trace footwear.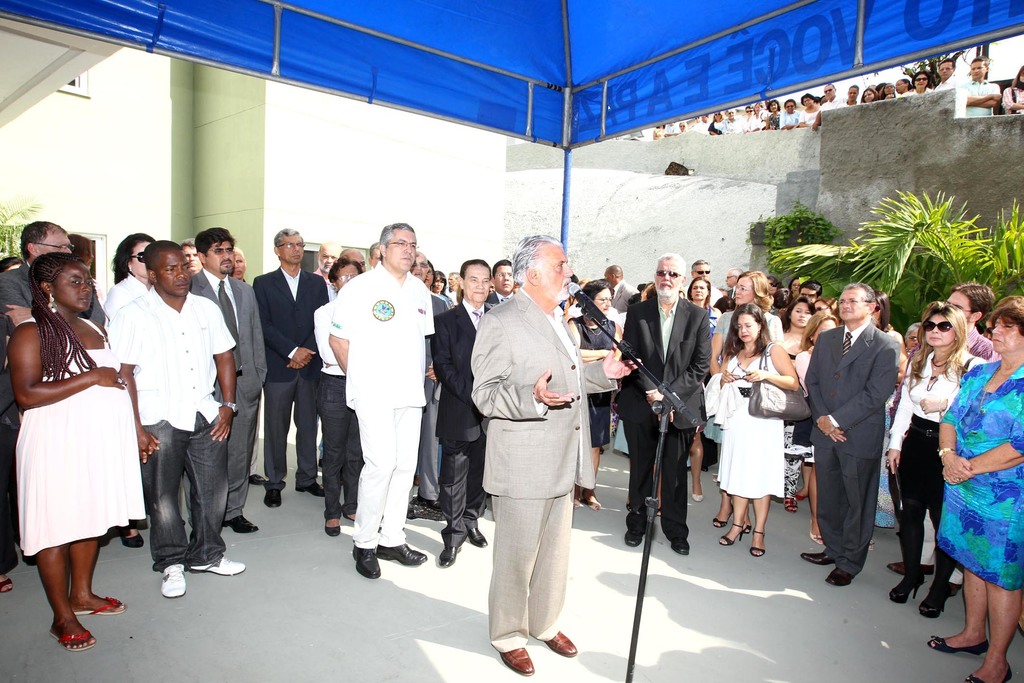
Traced to crop(41, 567, 111, 654).
